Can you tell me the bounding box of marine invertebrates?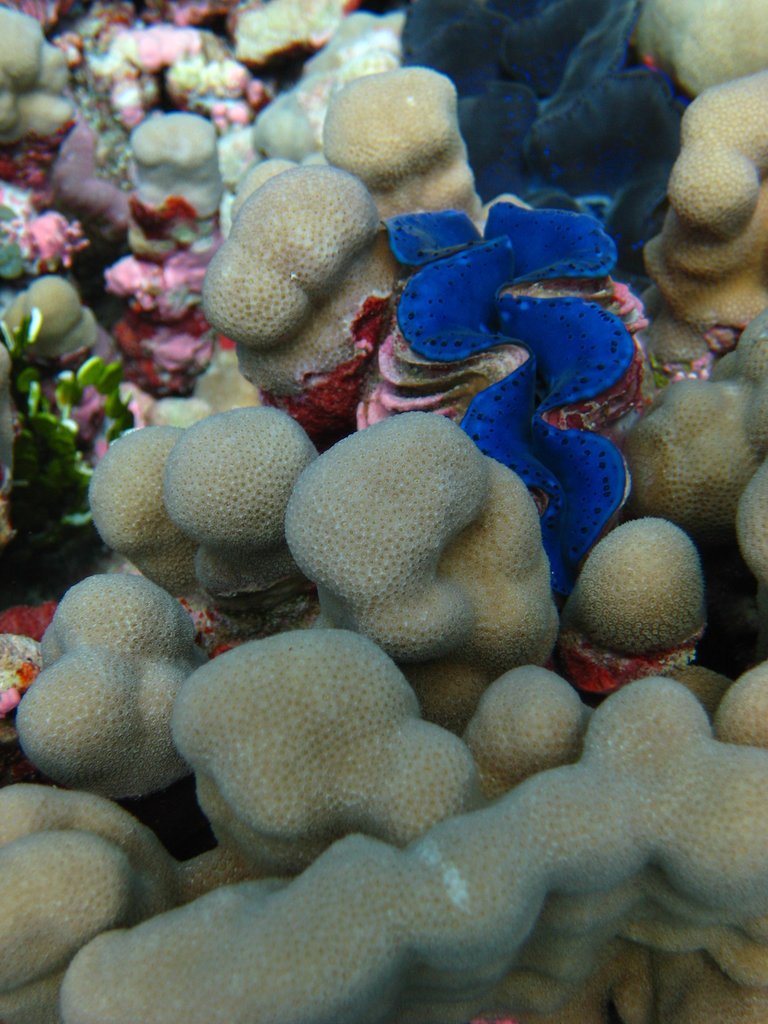
Rect(116, 113, 225, 273).
